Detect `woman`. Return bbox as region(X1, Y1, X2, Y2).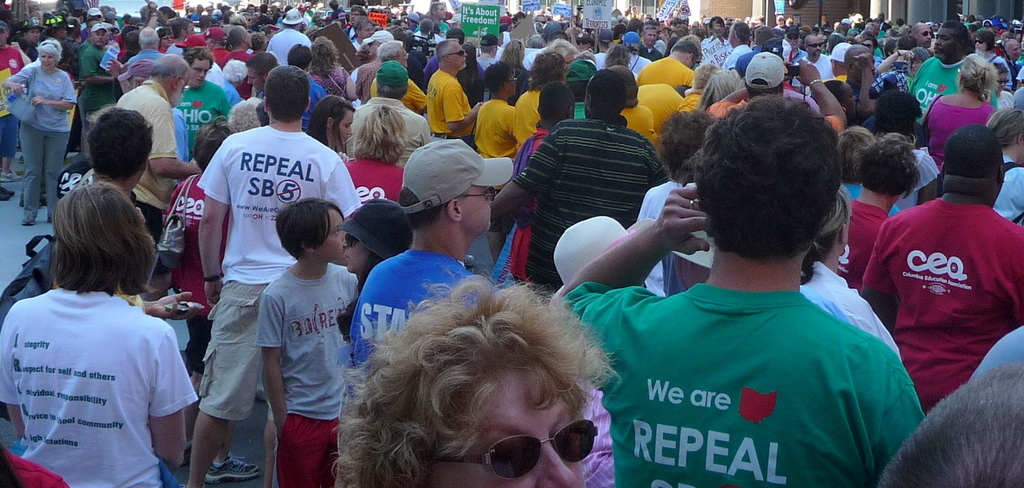
region(919, 56, 998, 205).
